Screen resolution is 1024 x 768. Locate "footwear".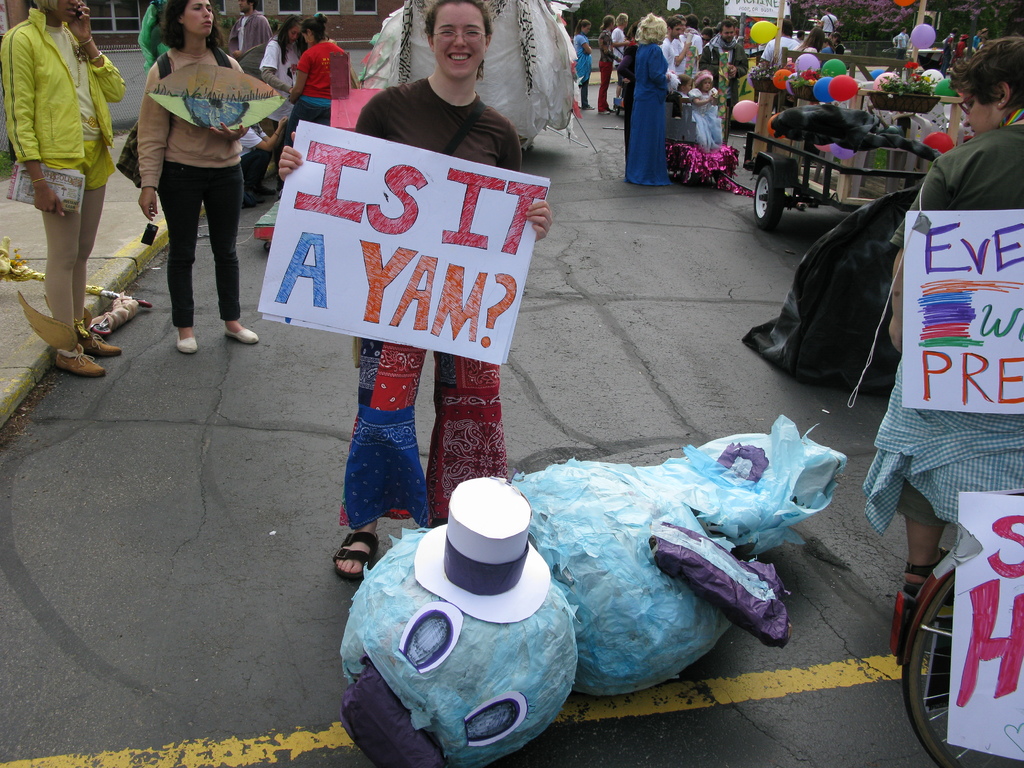
bbox(51, 341, 104, 385).
